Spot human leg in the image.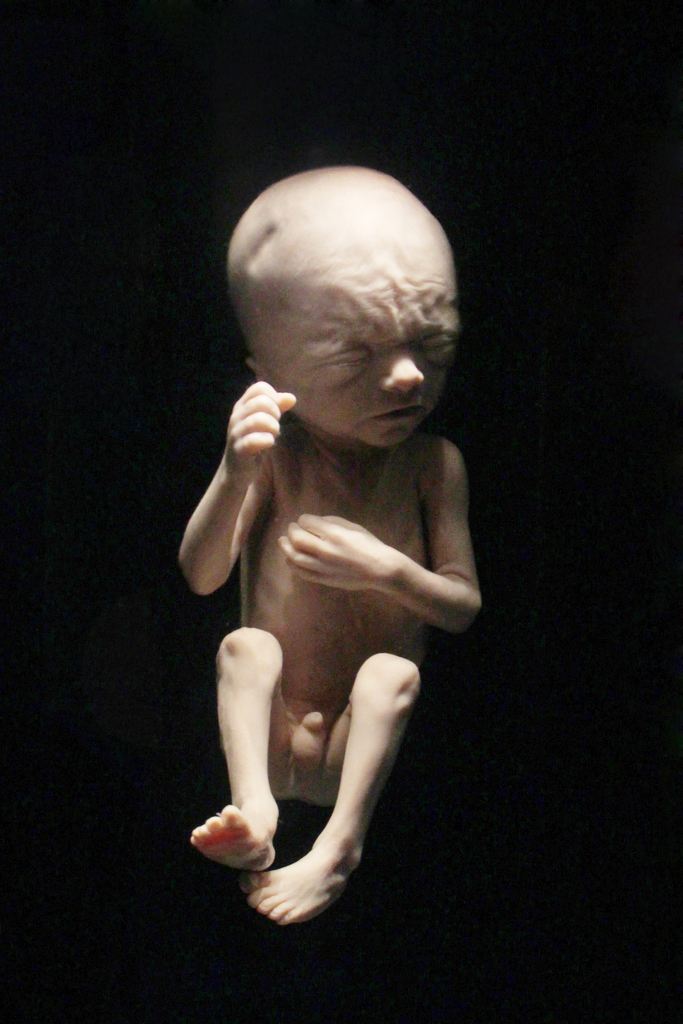
human leg found at [x1=191, y1=618, x2=297, y2=874].
